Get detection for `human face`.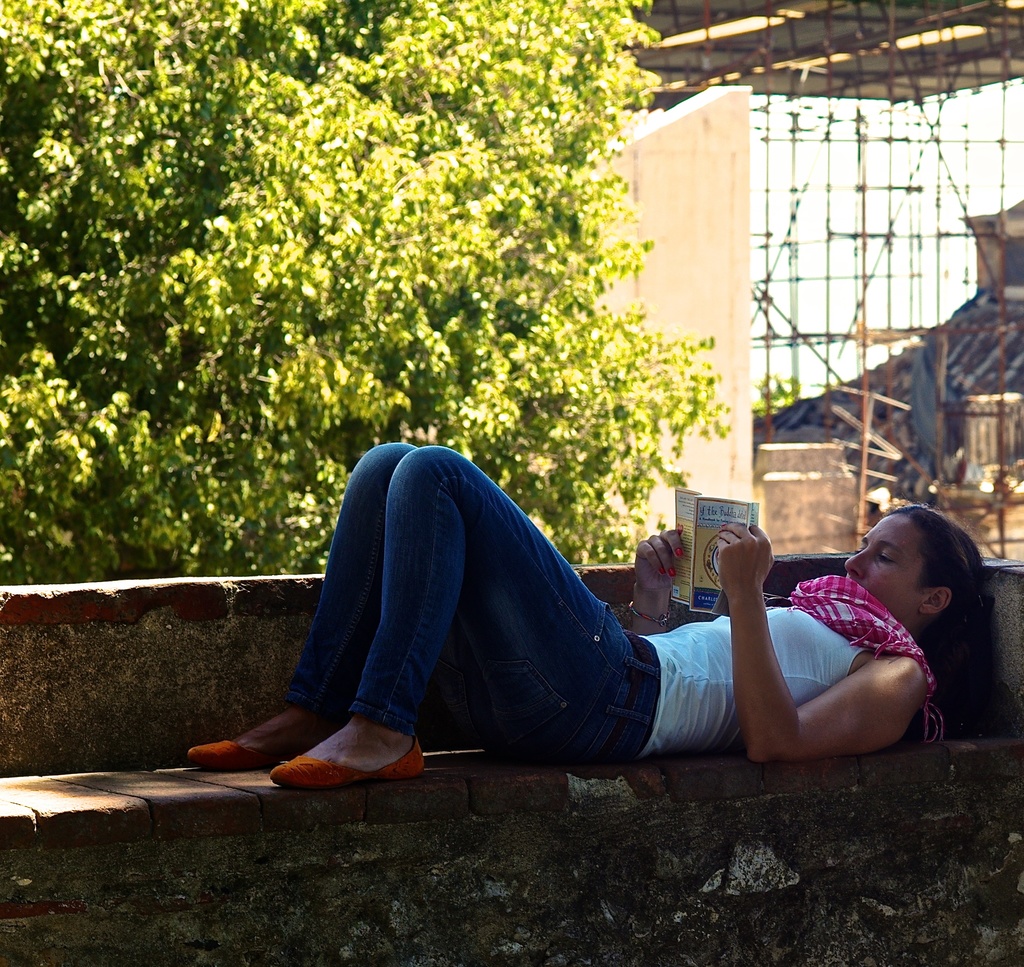
Detection: [842,515,932,626].
